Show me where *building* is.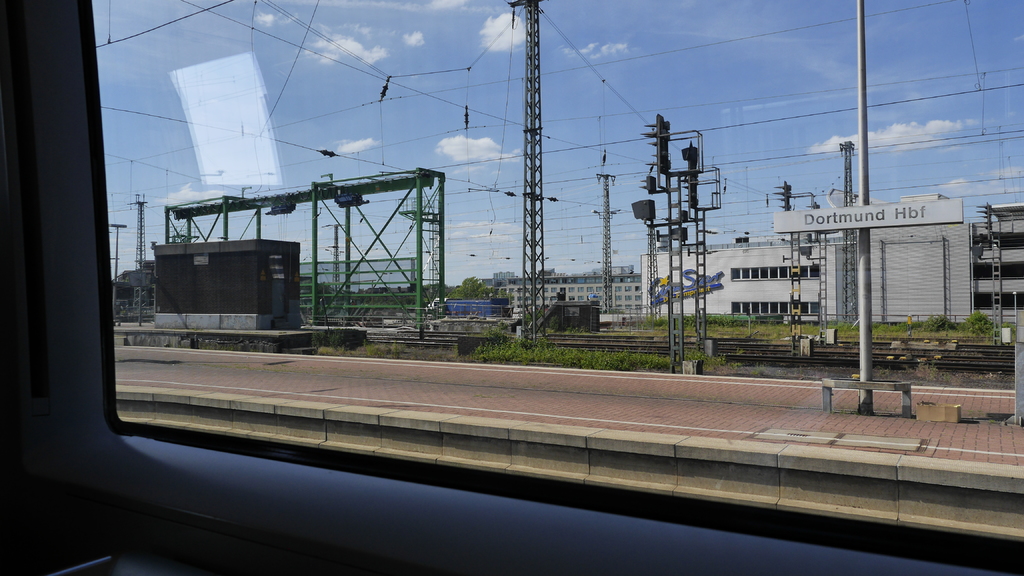
*building* is at (497, 271, 643, 323).
